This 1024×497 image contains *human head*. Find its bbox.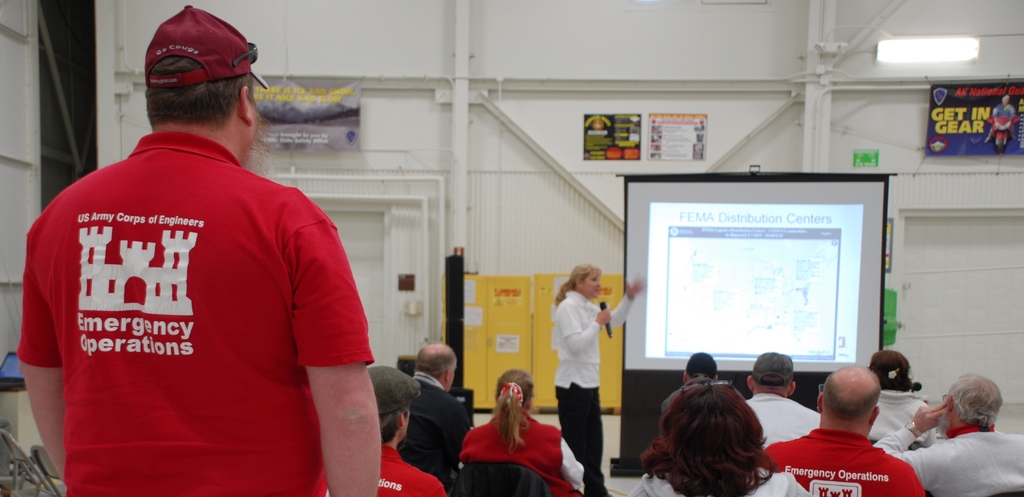
(870,348,913,396).
